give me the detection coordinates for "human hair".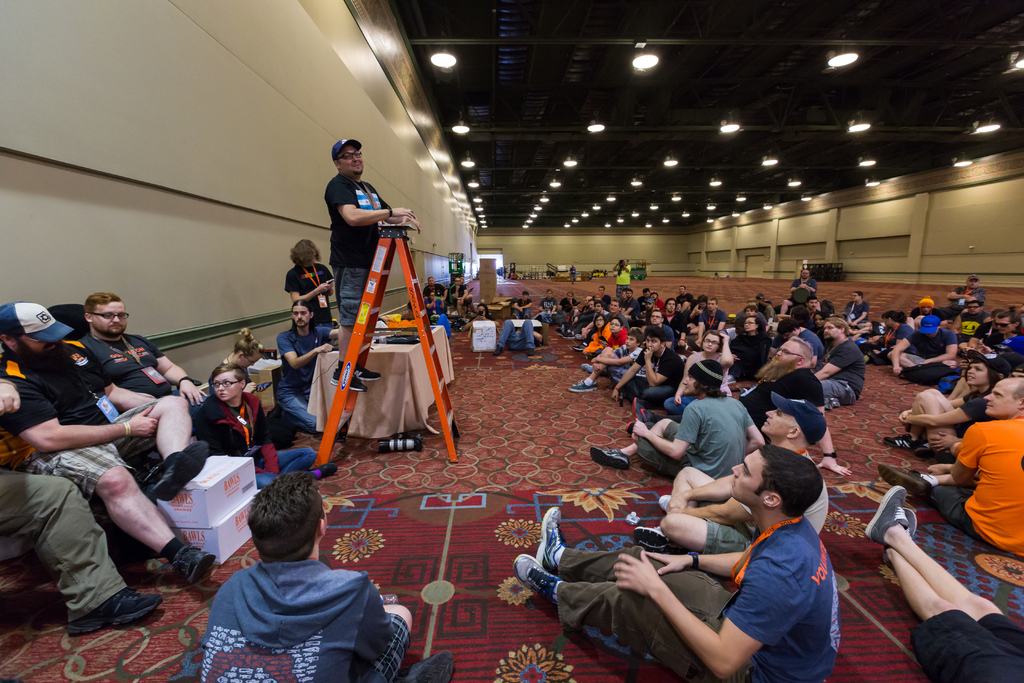
box=[903, 312, 908, 325].
